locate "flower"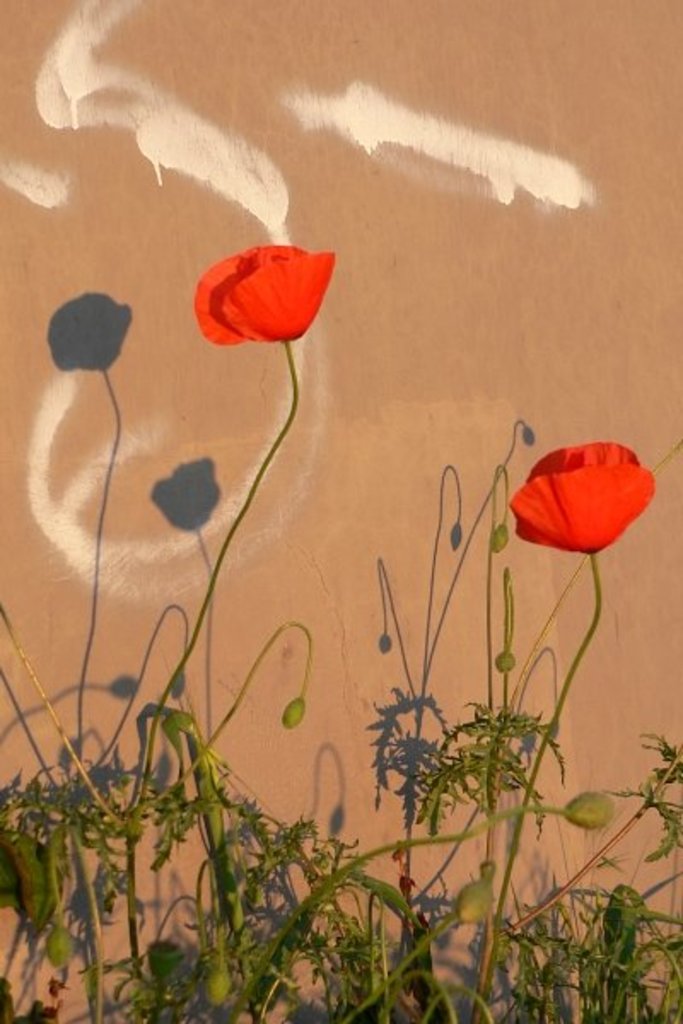
(left=191, top=239, right=336, bottom=352)
